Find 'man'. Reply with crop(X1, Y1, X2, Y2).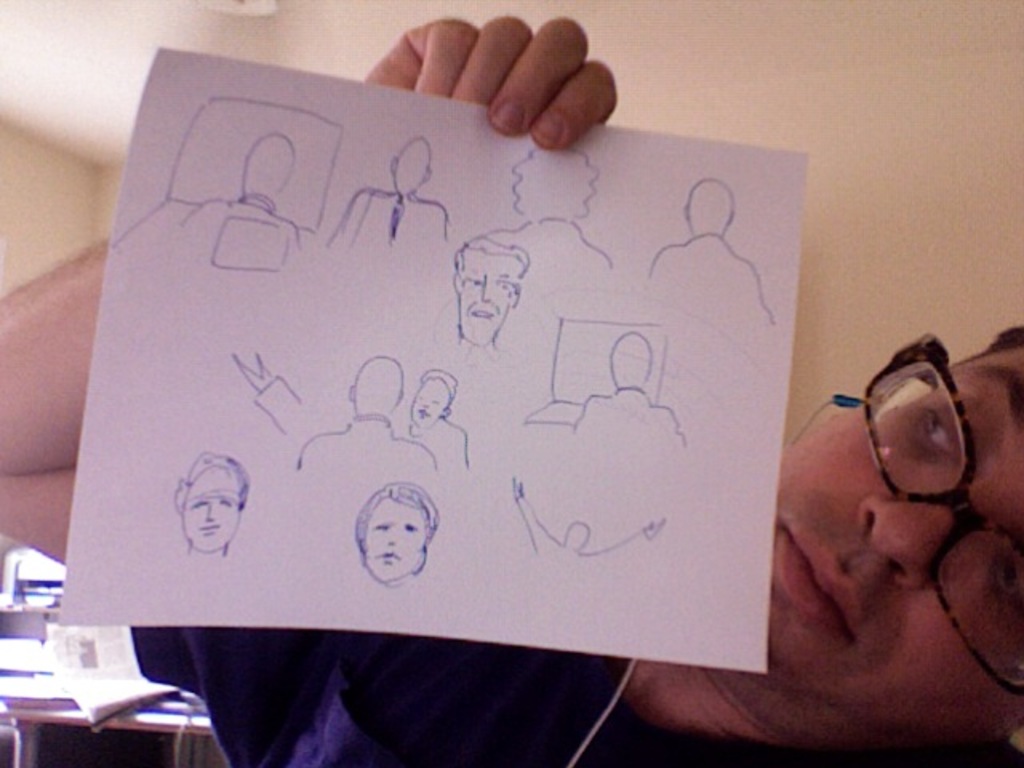
crop(133, 16, 1022, 766).
